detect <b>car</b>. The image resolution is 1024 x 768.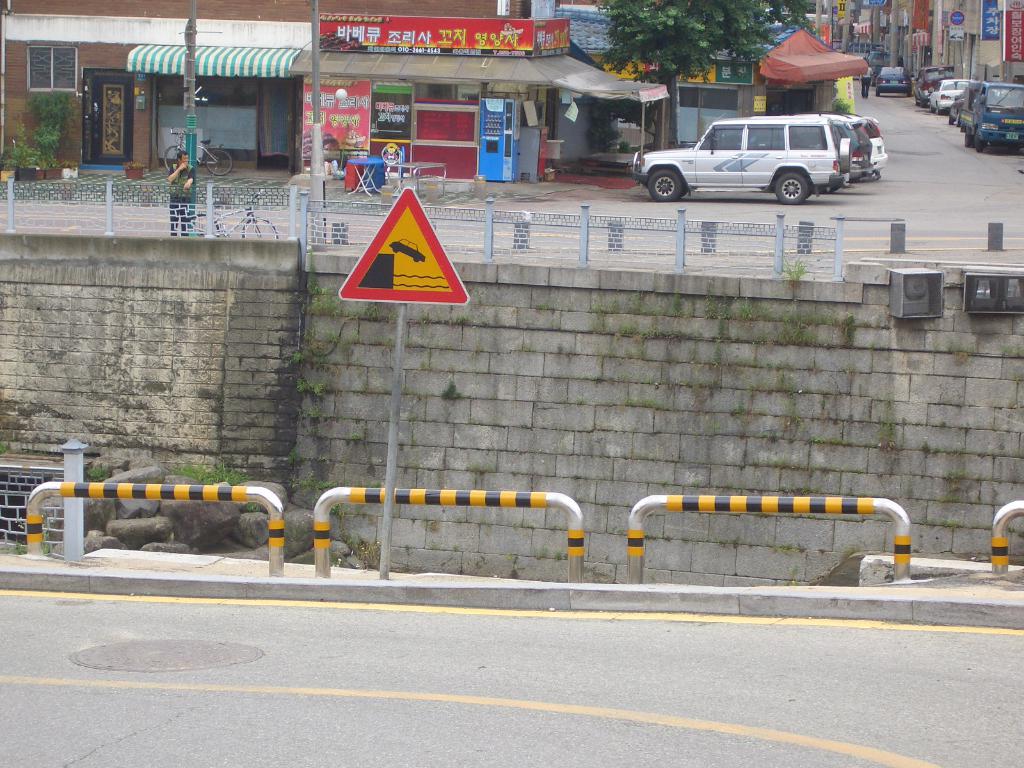
x1=854 y1=118 x2=884 y2=177.
